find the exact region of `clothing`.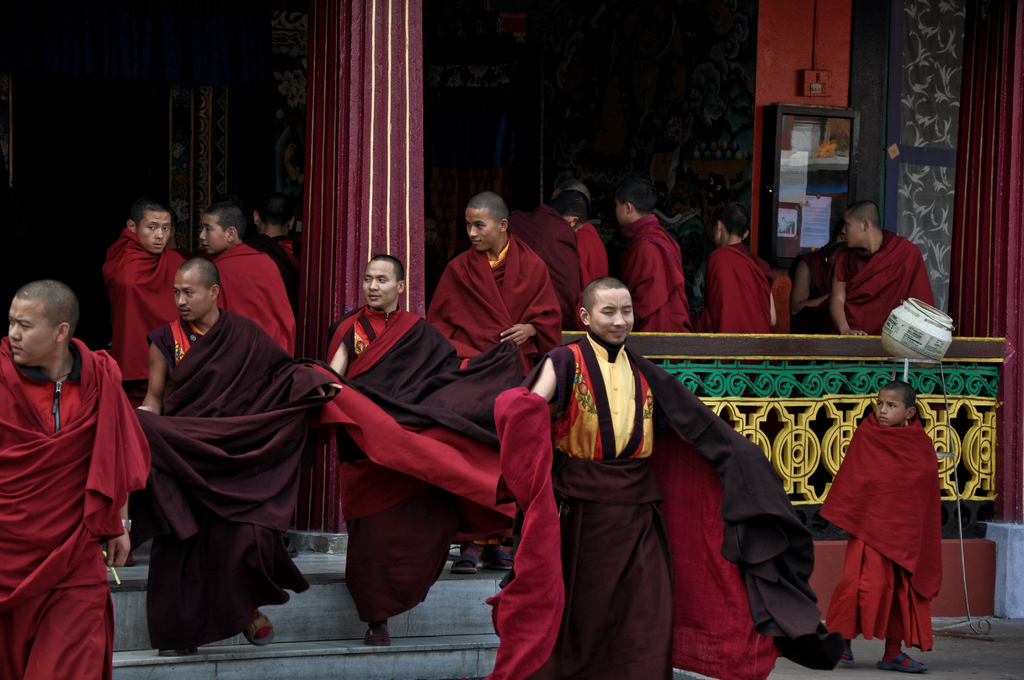
Exact region: (left=0, top=343, right=119, bottom=677).
